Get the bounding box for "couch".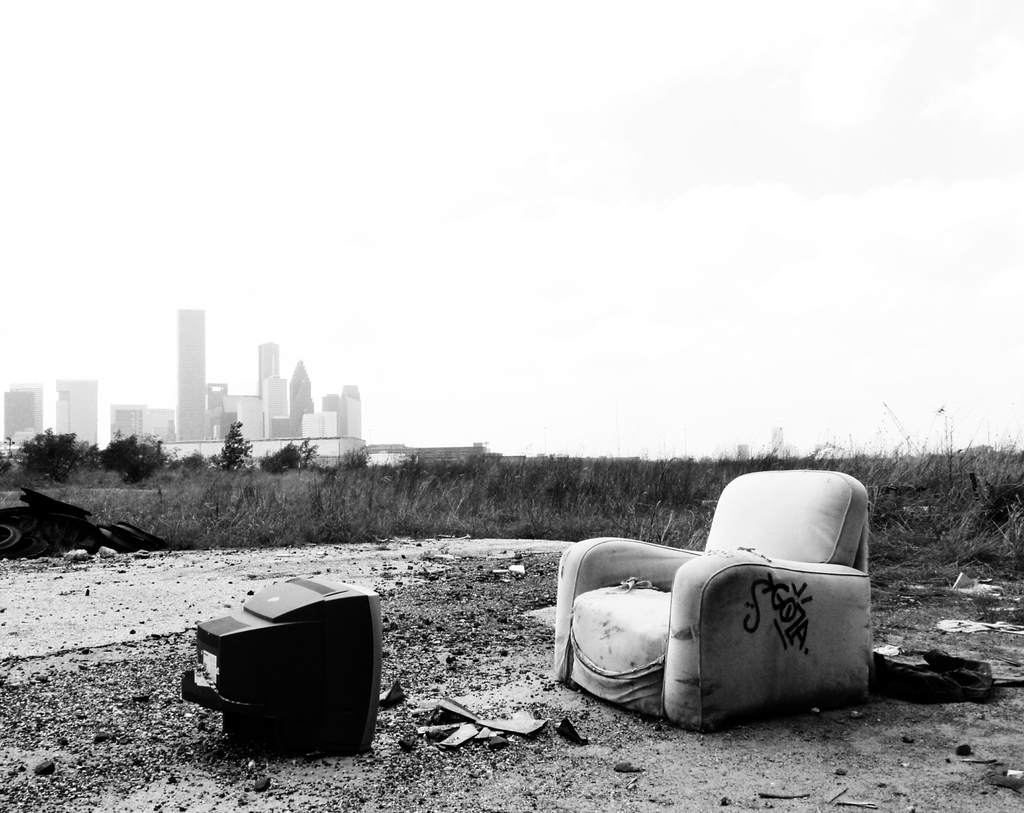
detection(536, 475, 867, 741).
